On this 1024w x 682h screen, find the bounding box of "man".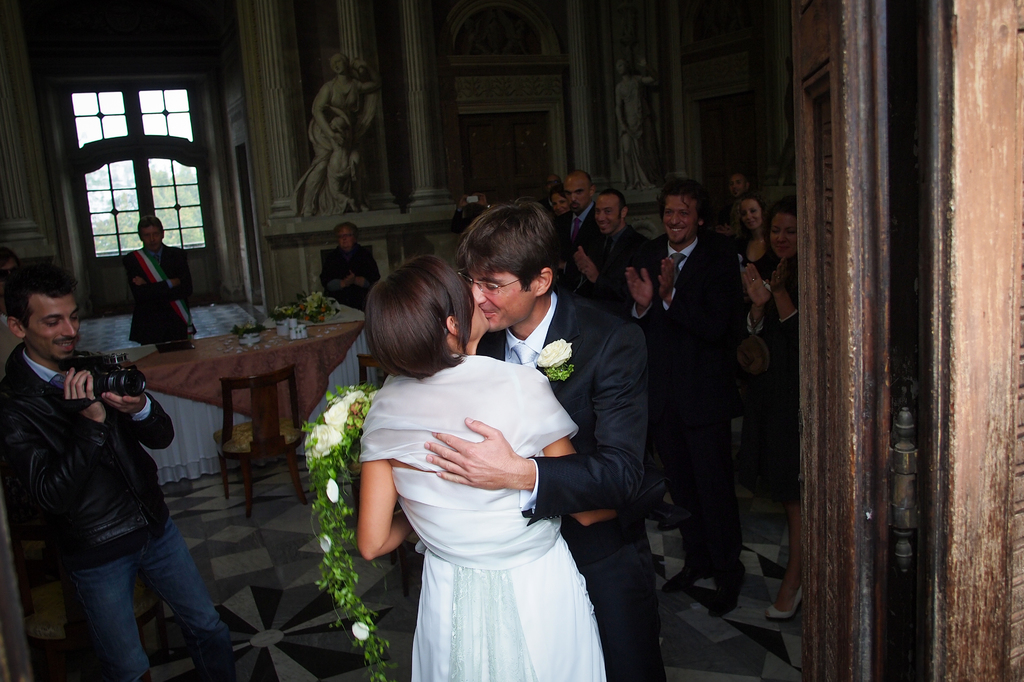
Bounding box: box(125, 214, 194, 350).
